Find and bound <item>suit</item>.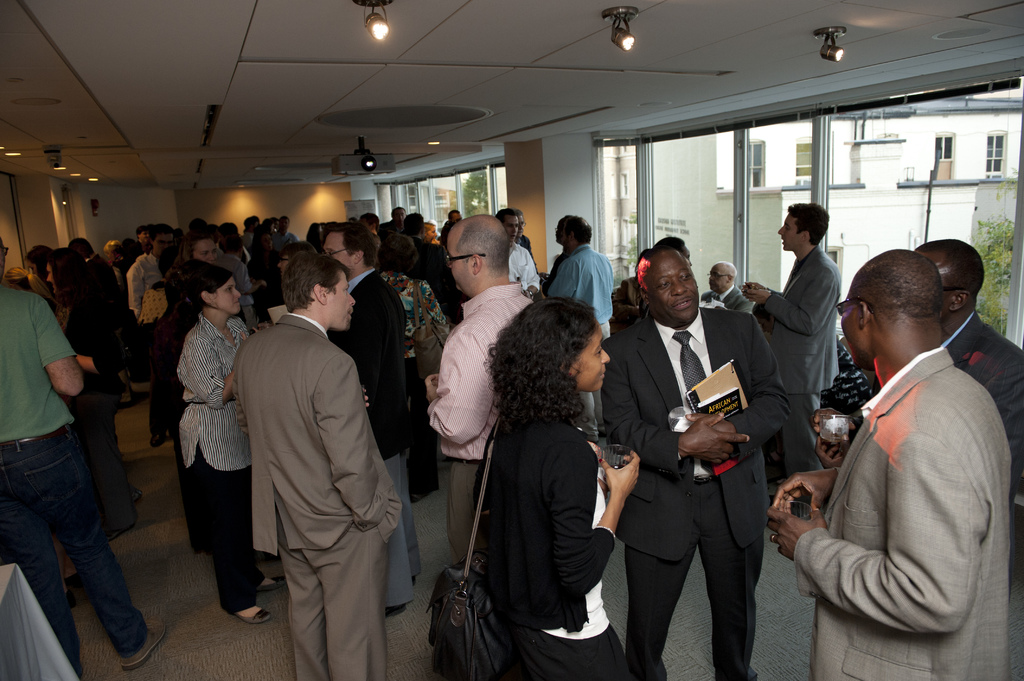
Bound: bbox(945, 308, 1023, 602).
